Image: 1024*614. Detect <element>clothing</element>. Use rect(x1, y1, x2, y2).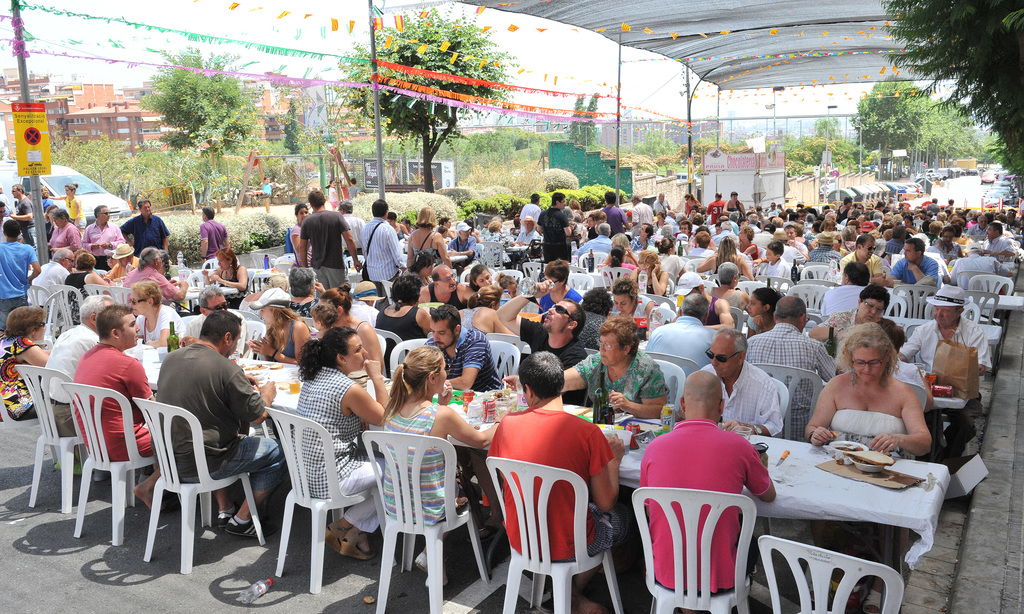
rect(416, 230, 438, 270).
